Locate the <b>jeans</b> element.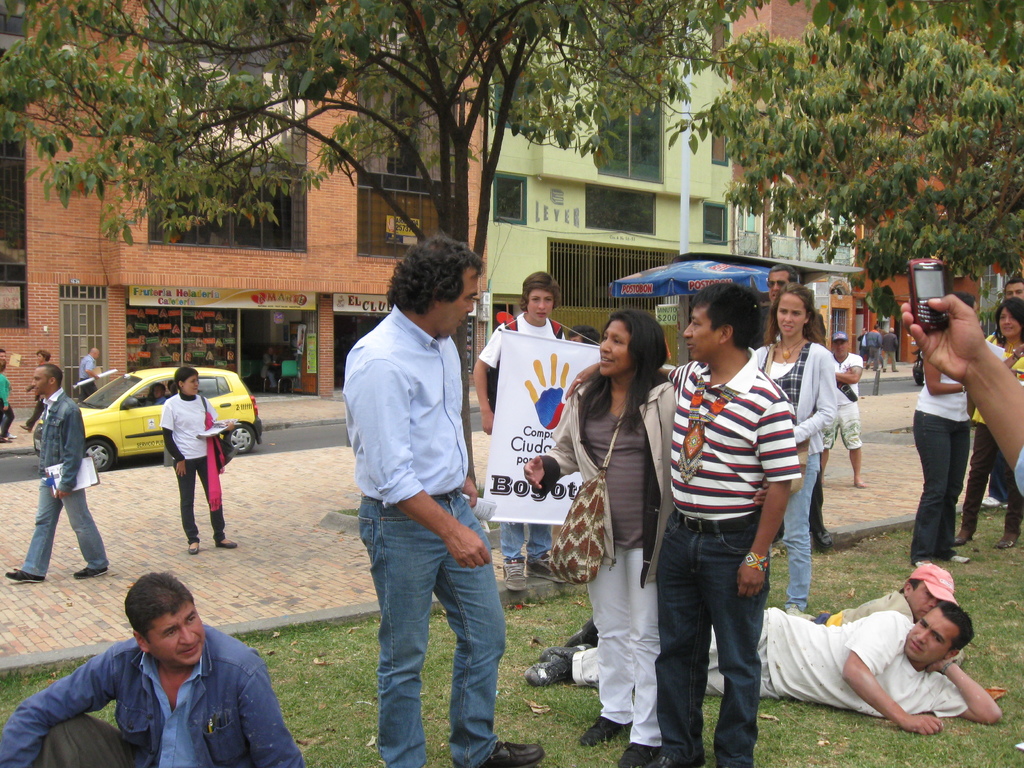
Element bbox: 646:509:769:767.
